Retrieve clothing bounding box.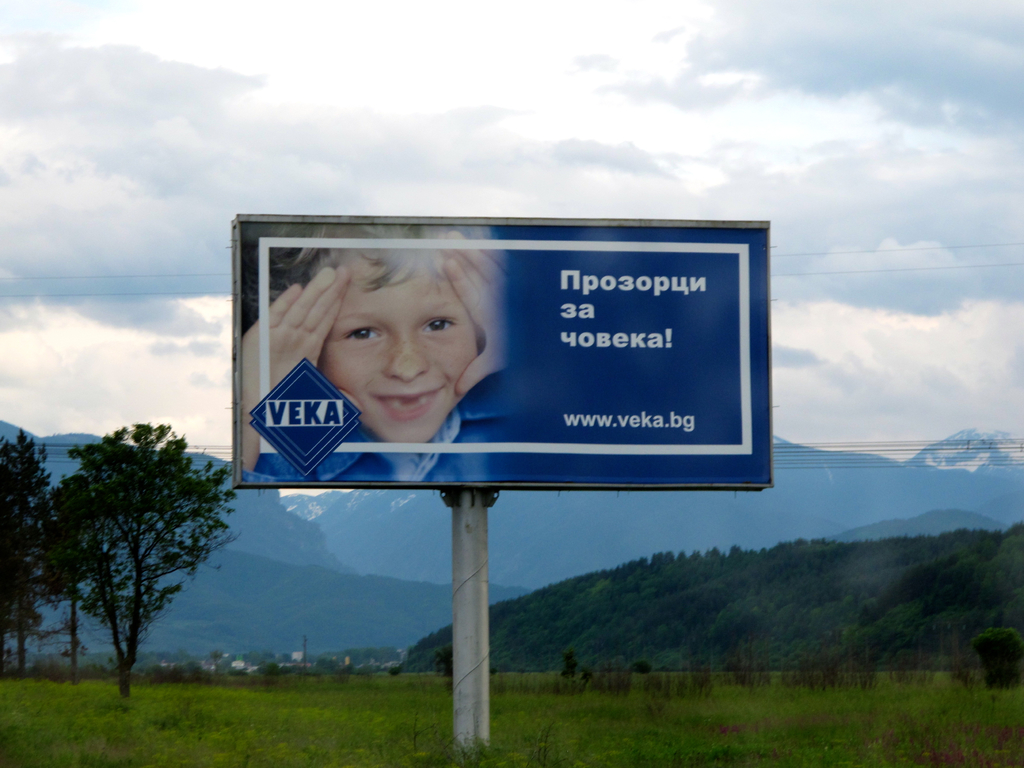
Bounding box: bbox(243, 372, 503, 482).
